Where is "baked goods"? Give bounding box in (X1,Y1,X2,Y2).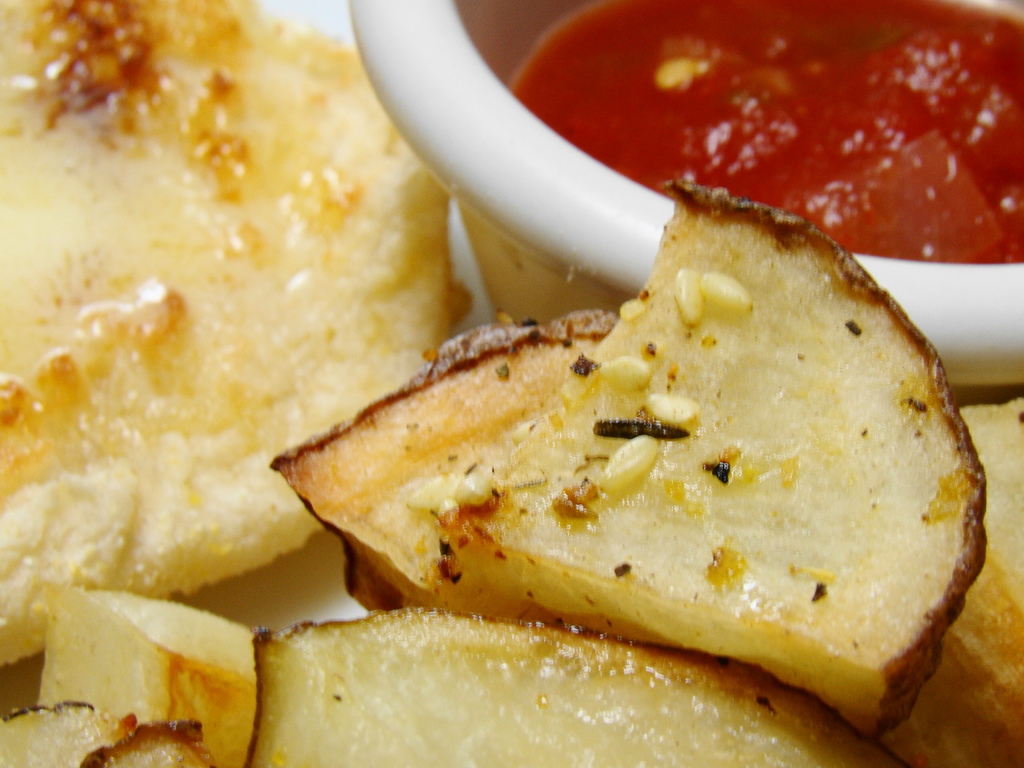
(0,0,465,667).
